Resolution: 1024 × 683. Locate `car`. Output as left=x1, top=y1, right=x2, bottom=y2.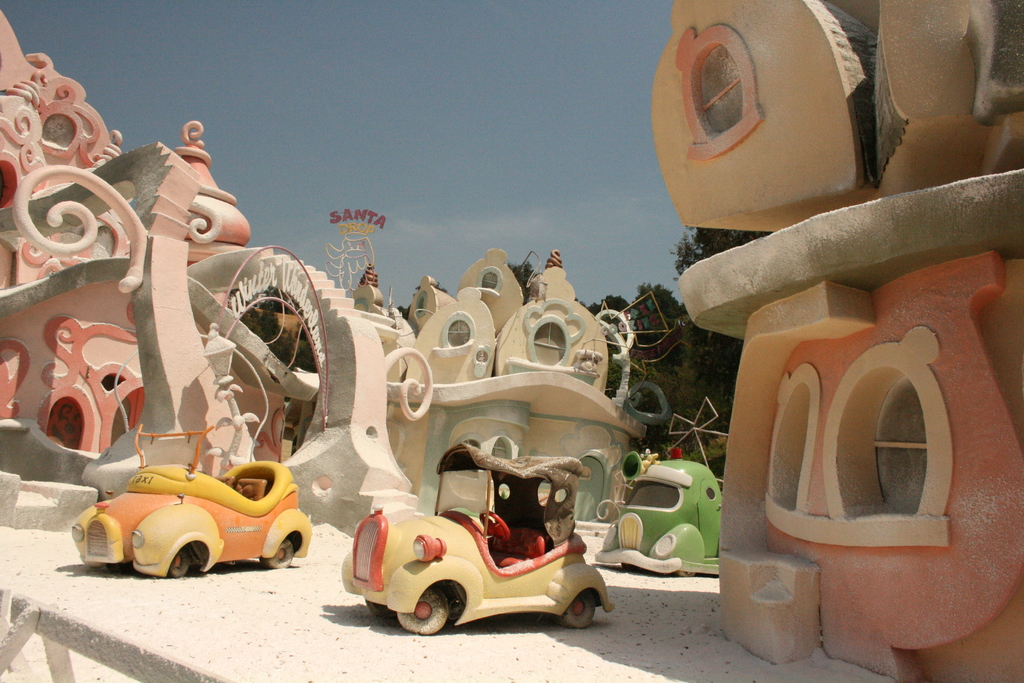
left=73, top=425, right=315, bottom=587.
